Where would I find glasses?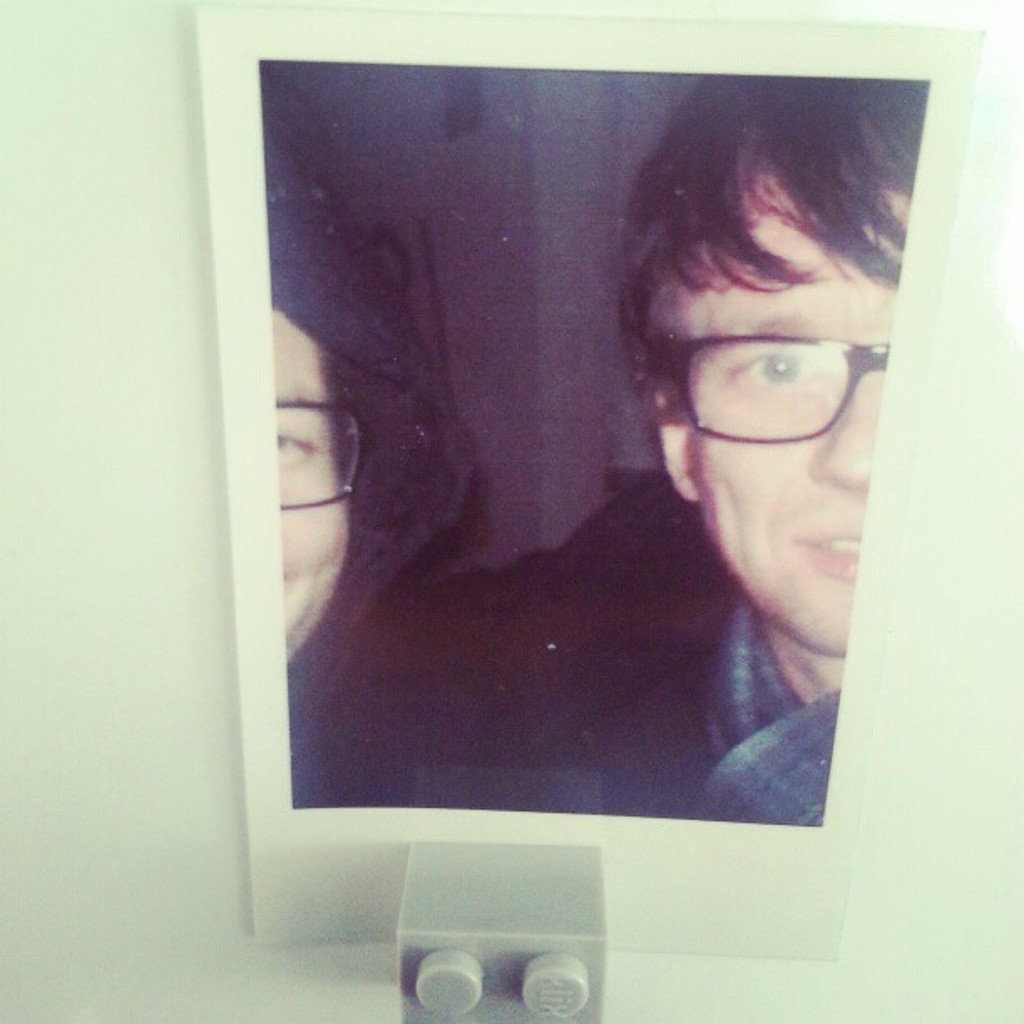
At BBox(632, 331, 895, 448).
